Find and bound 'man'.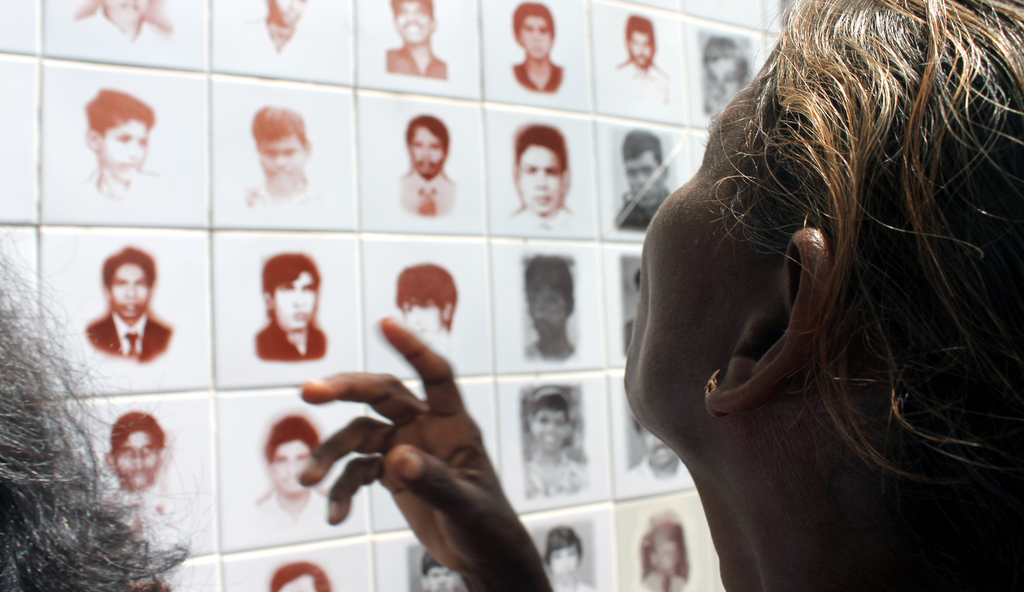
Bound: l=241, t=403, r=334, b=538.
